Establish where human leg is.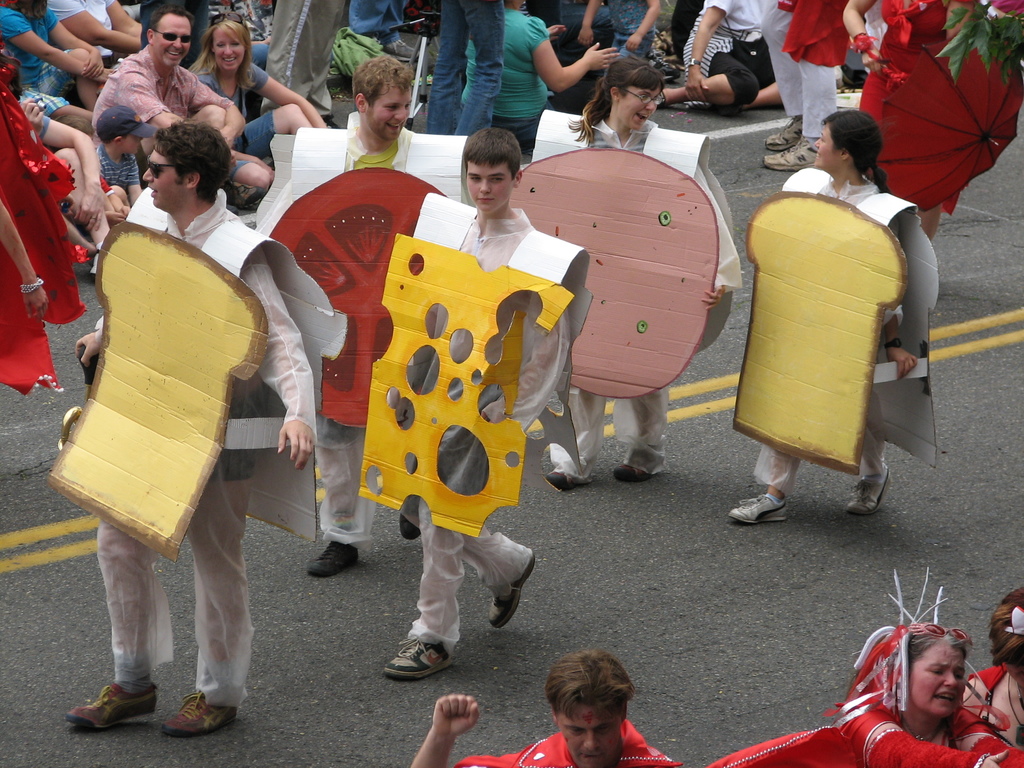
Established at box=[164, 480, 253, 730].
